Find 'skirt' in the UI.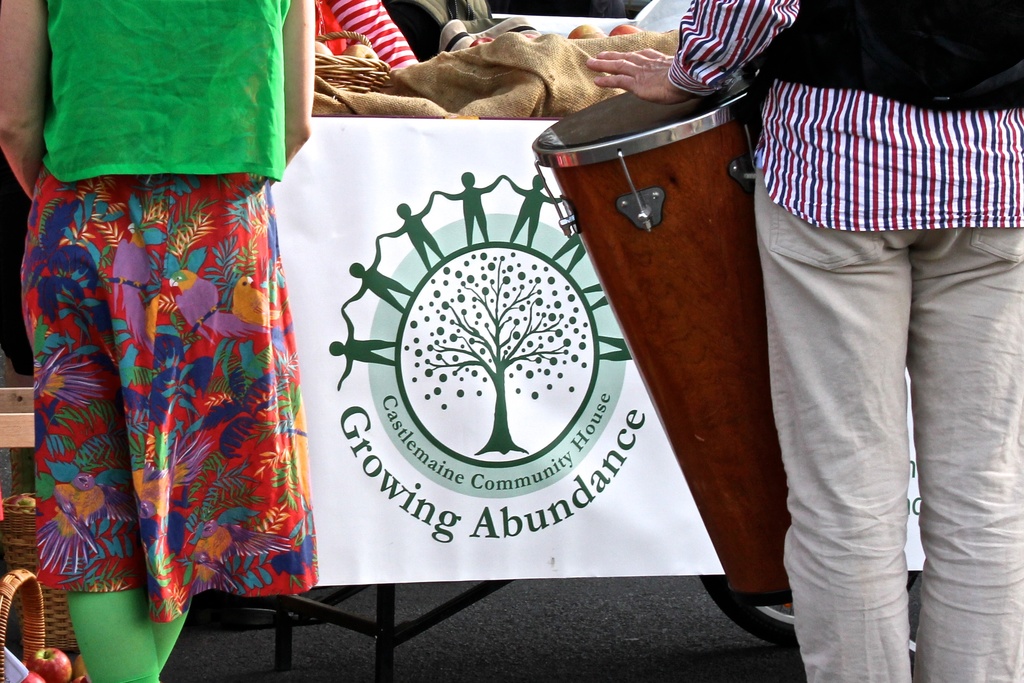
UI element at <region>21, 160, 322, 620</region>.
